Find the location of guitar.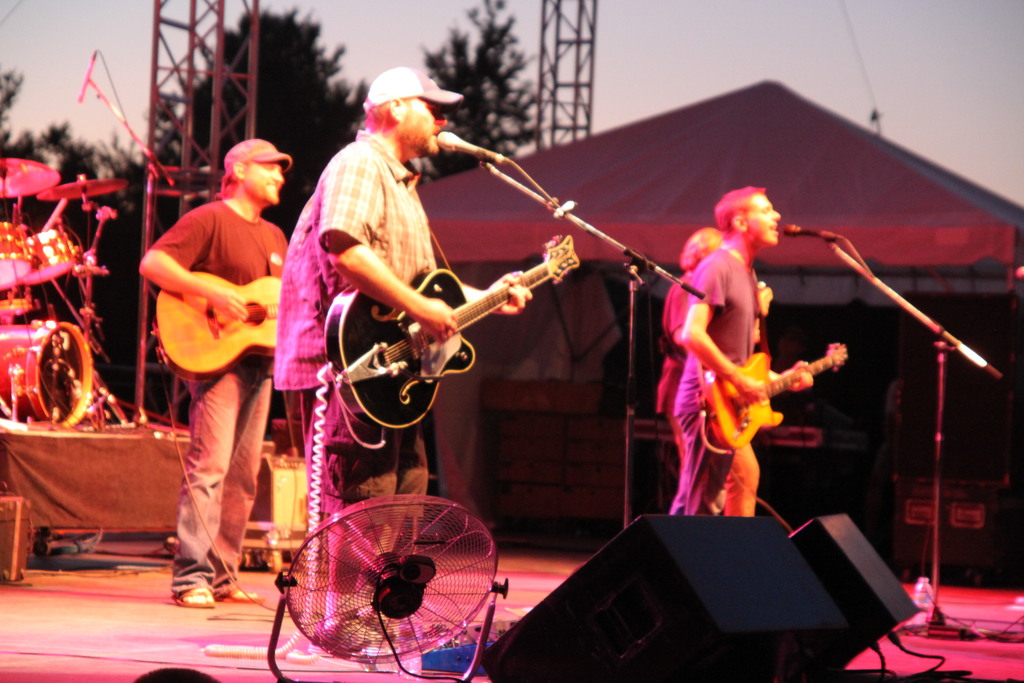
Location: l=687, t=335, r=858, b=450.
